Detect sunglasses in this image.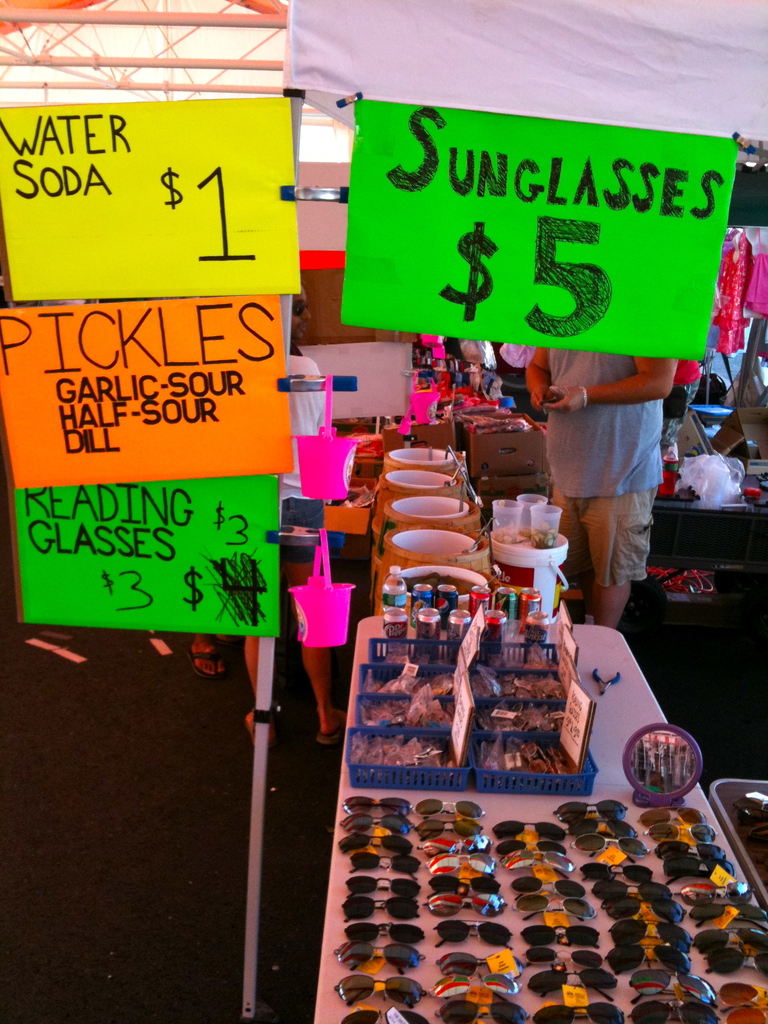
Detection: left=422, top=847, right=497, bottom=874.
